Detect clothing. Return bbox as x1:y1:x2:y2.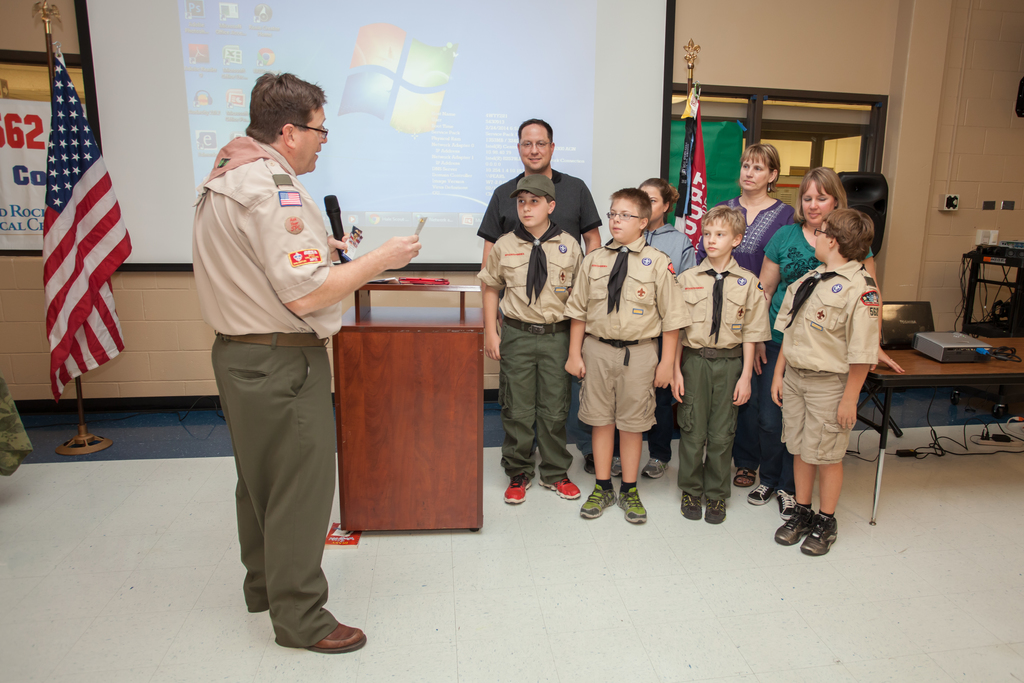
756:219:874:498.
